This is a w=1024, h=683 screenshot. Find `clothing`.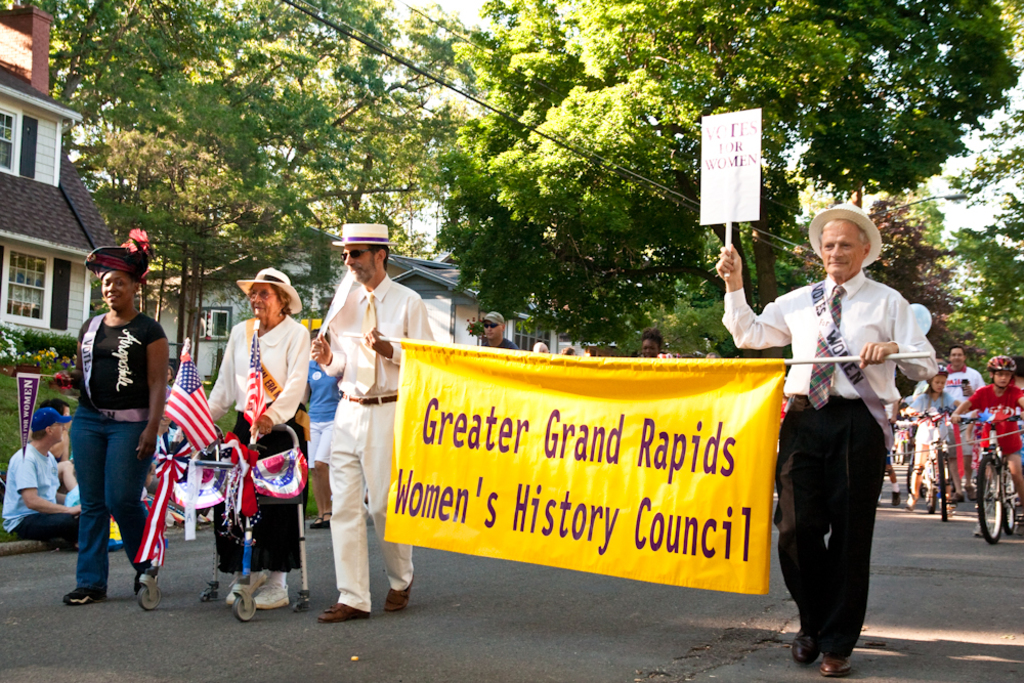
Bounding box: BBox(910, 387, 952, 467).
